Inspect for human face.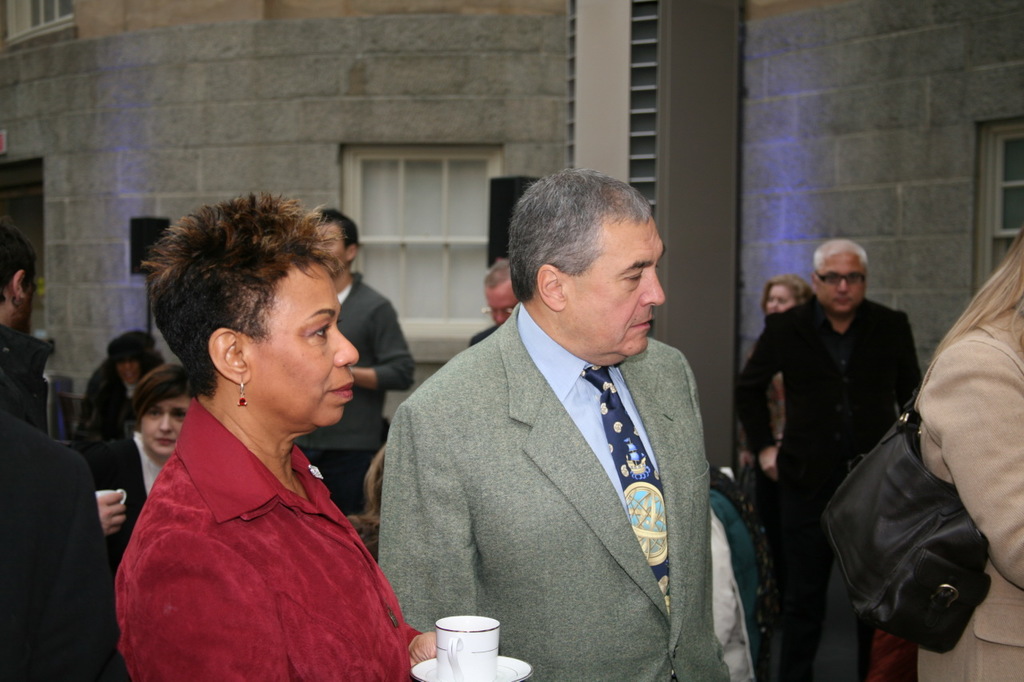
Inspection: <box>562,227,662,365</box>.
